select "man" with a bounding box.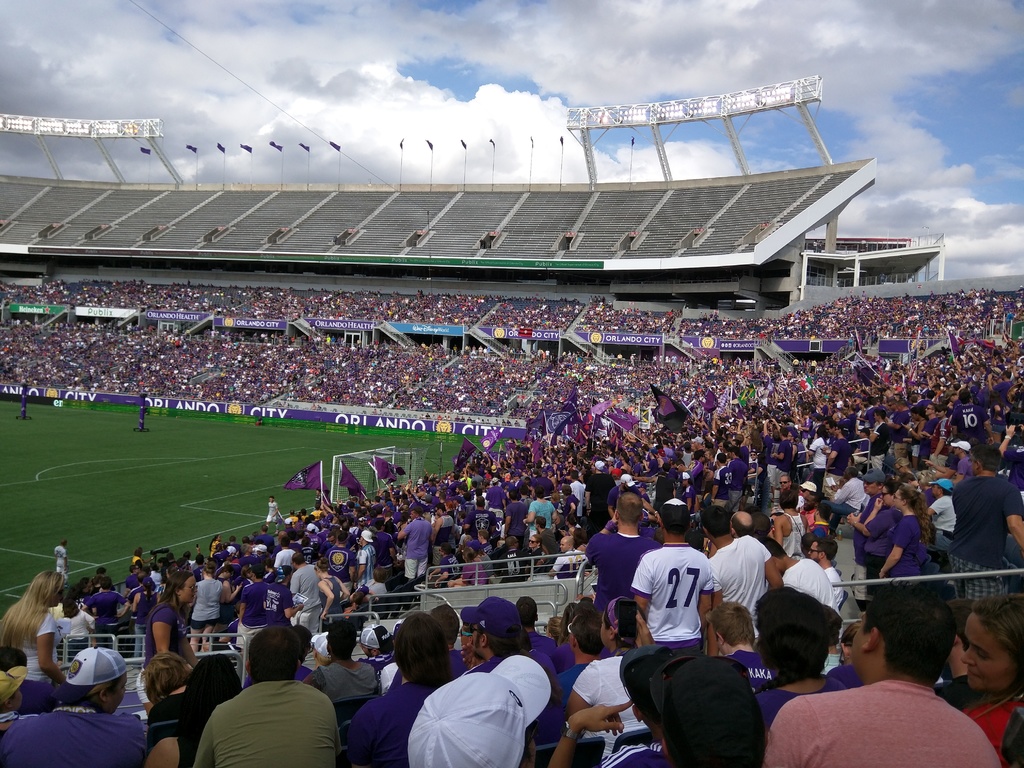
bbox=[702, 503, 784, 646].
